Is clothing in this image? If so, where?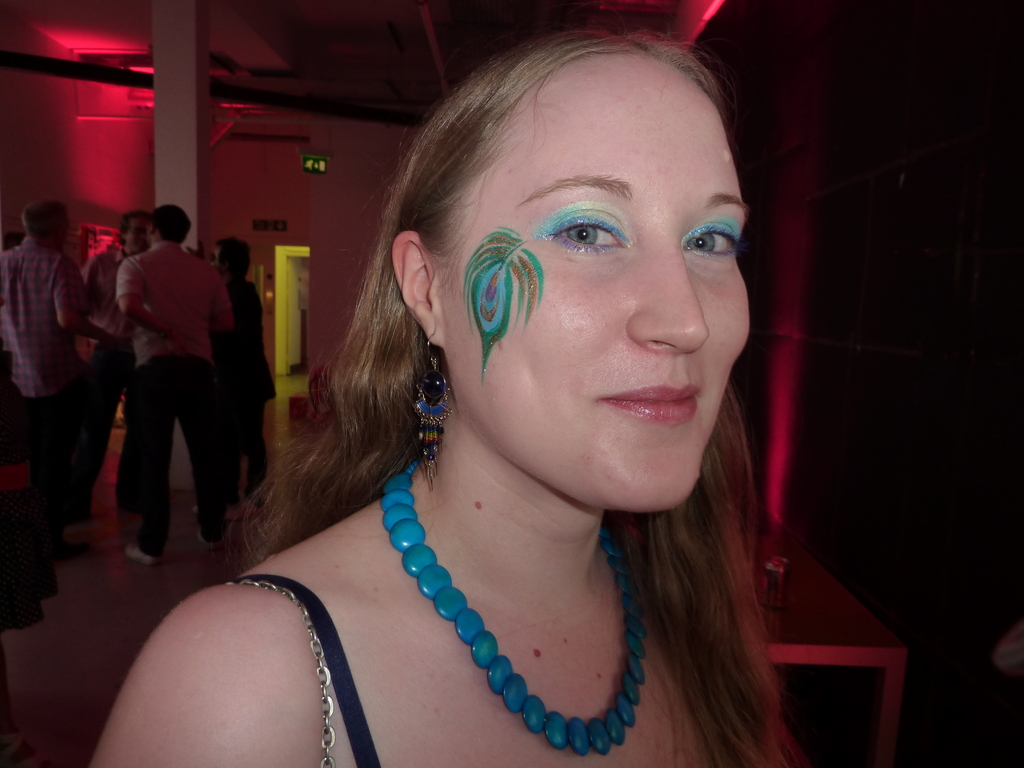
Yes, at locate(220, 270, 275, 484).
